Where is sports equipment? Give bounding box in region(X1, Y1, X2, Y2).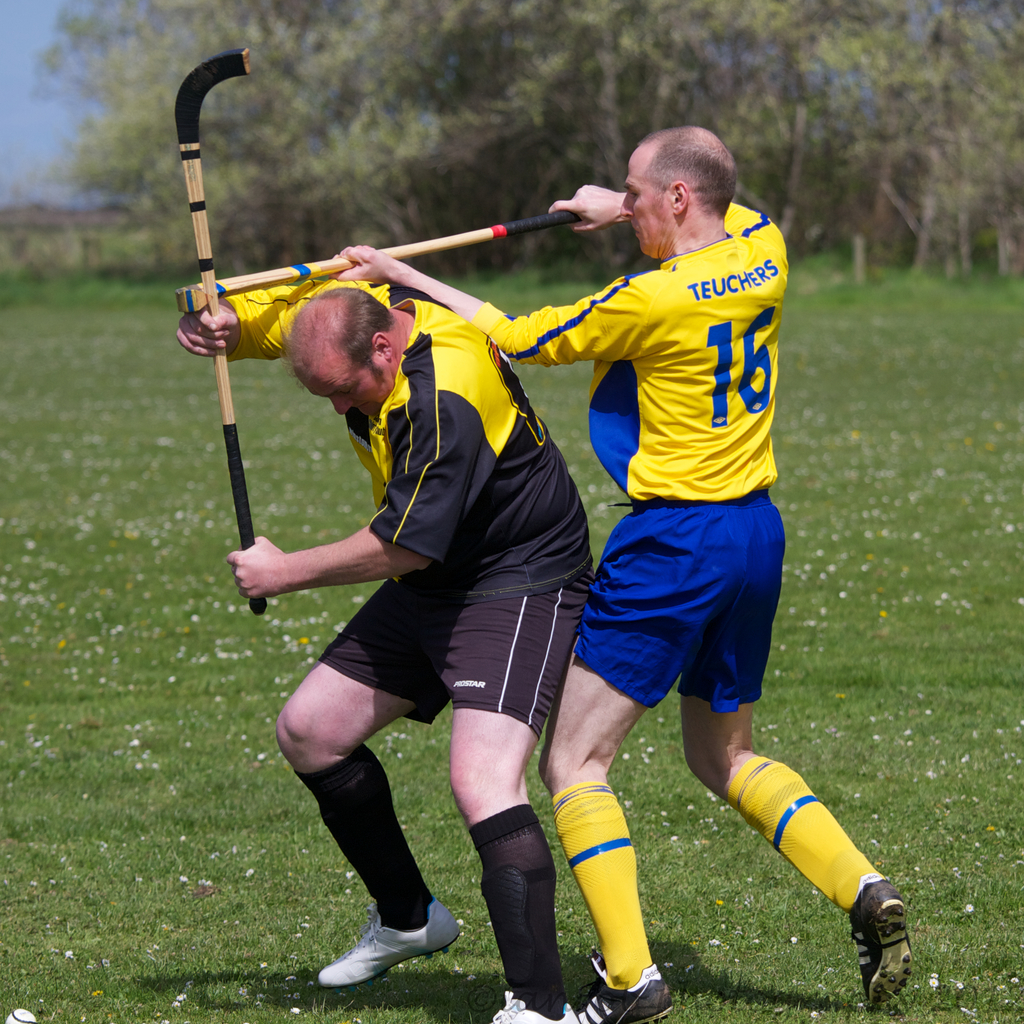
region(170, 202, 581, 317).
